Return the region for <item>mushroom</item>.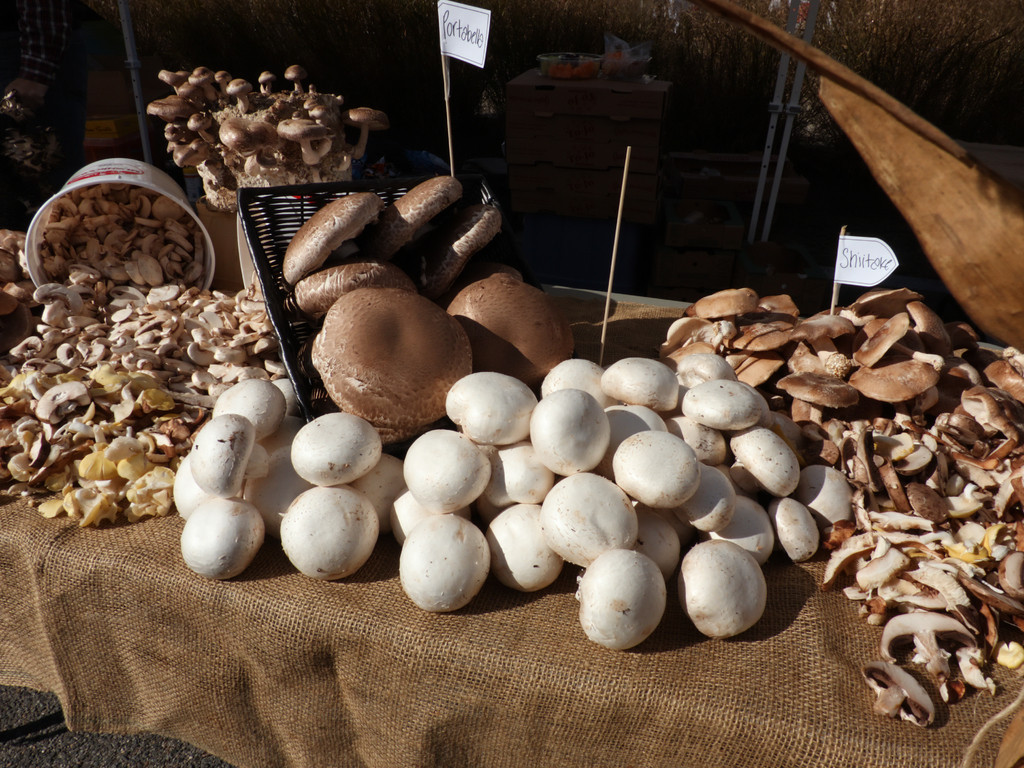
left=284, top=309, right=463, bottom=454.
